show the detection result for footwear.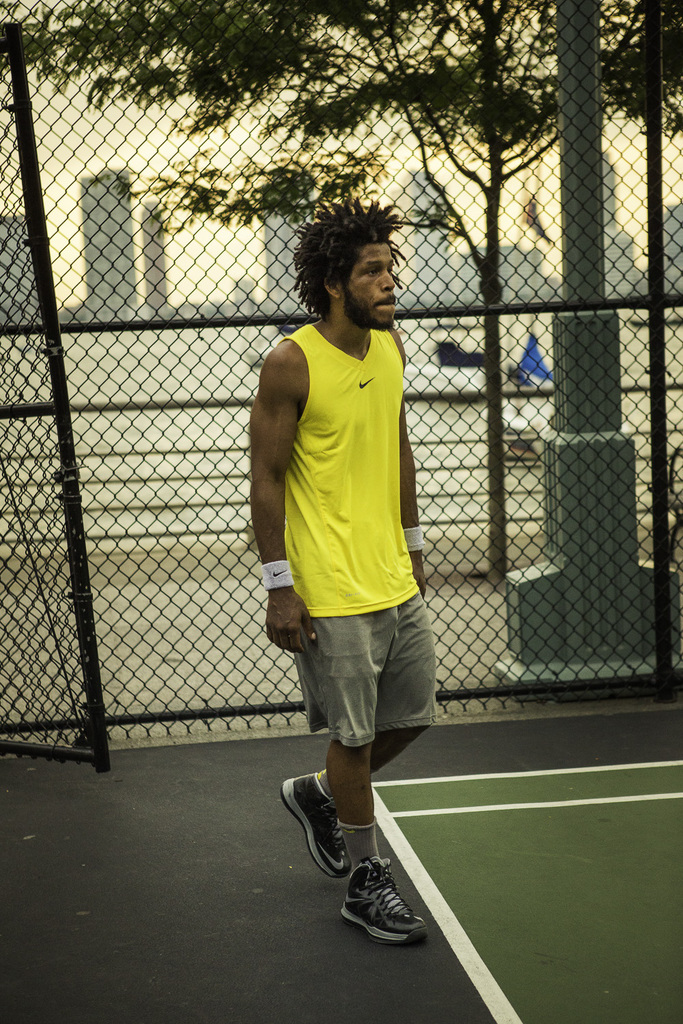
left=340, top=857, right=432, bottom=943.
